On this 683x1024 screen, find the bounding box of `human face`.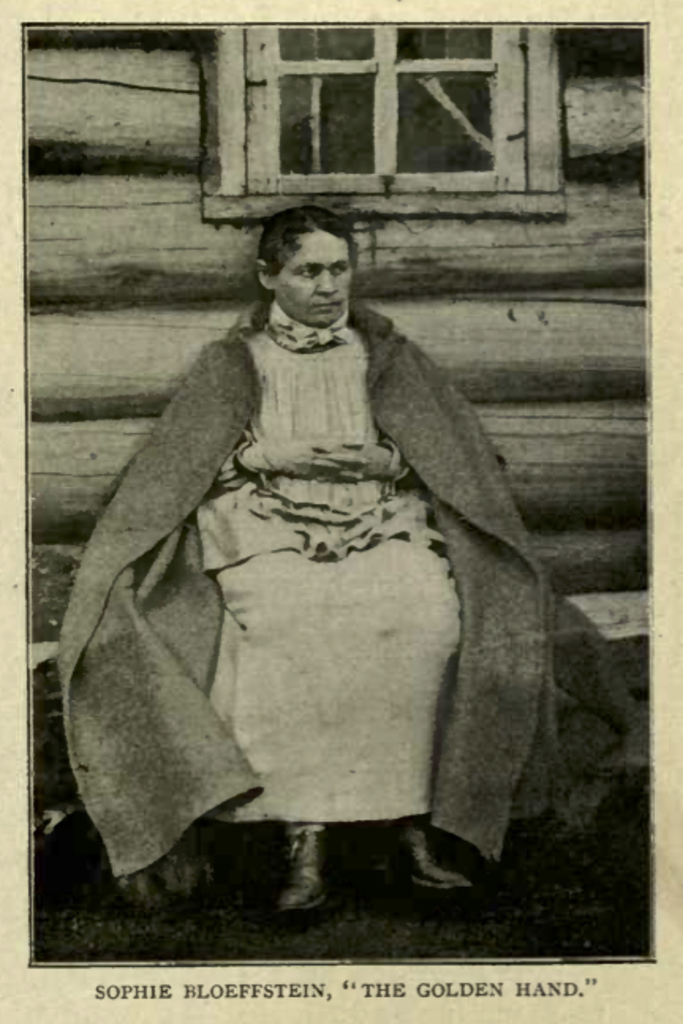
Bounding box: BBox(280, 235, 356, 332).
